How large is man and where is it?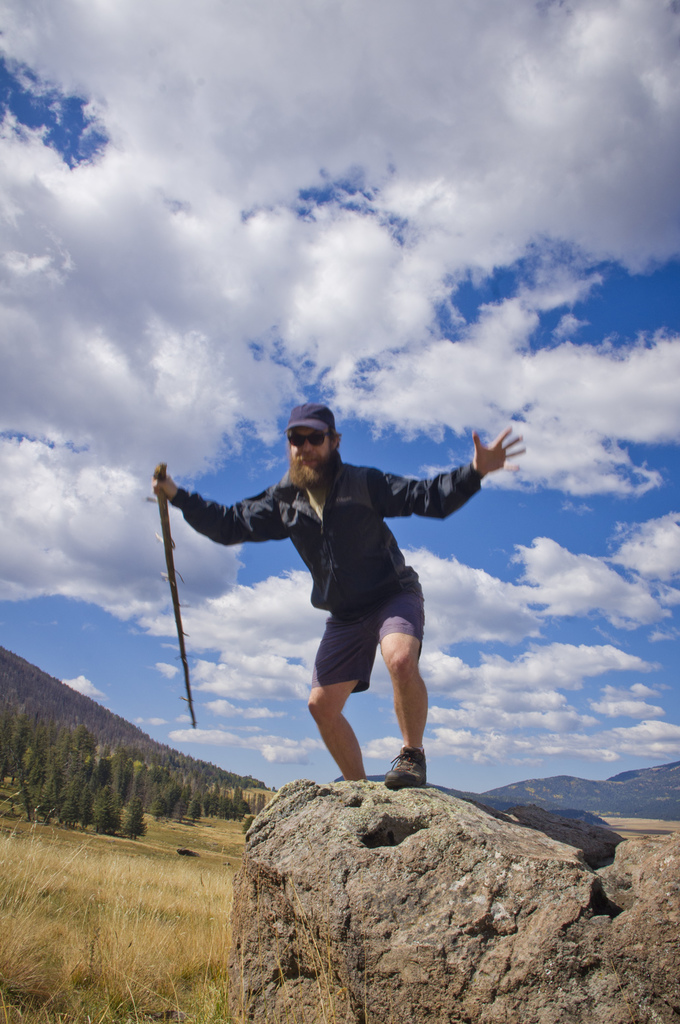
Bounding box: {"x1": 142, "y1": 400, "x2": 531, "y2": 789}.
